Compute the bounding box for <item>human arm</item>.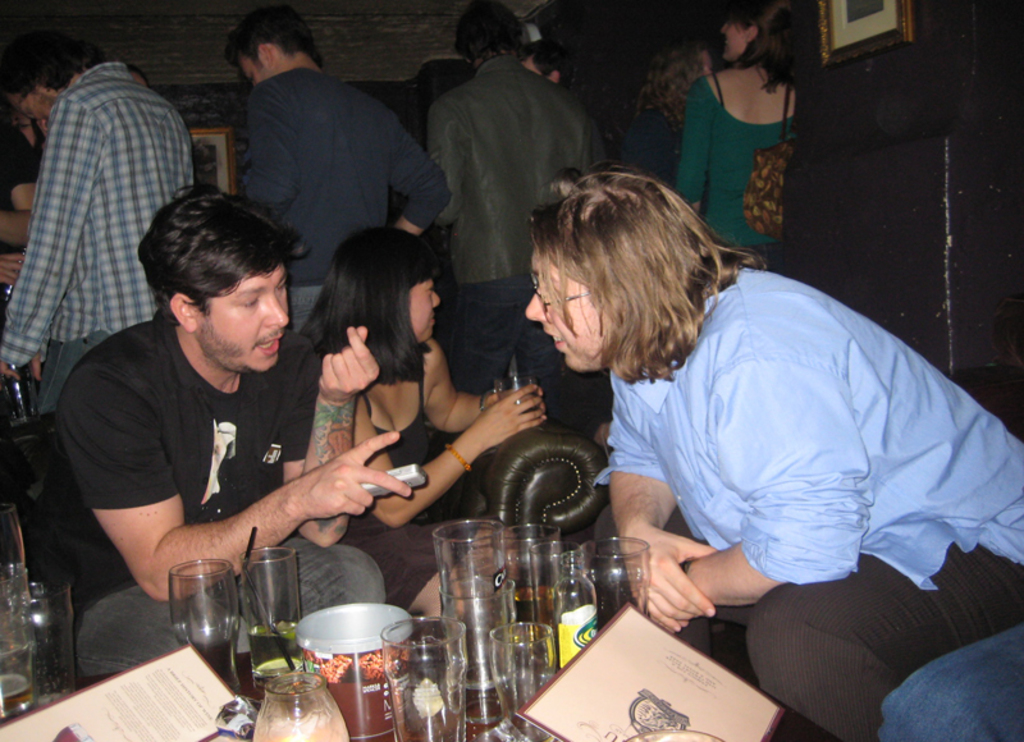
[426,102,466,232].
